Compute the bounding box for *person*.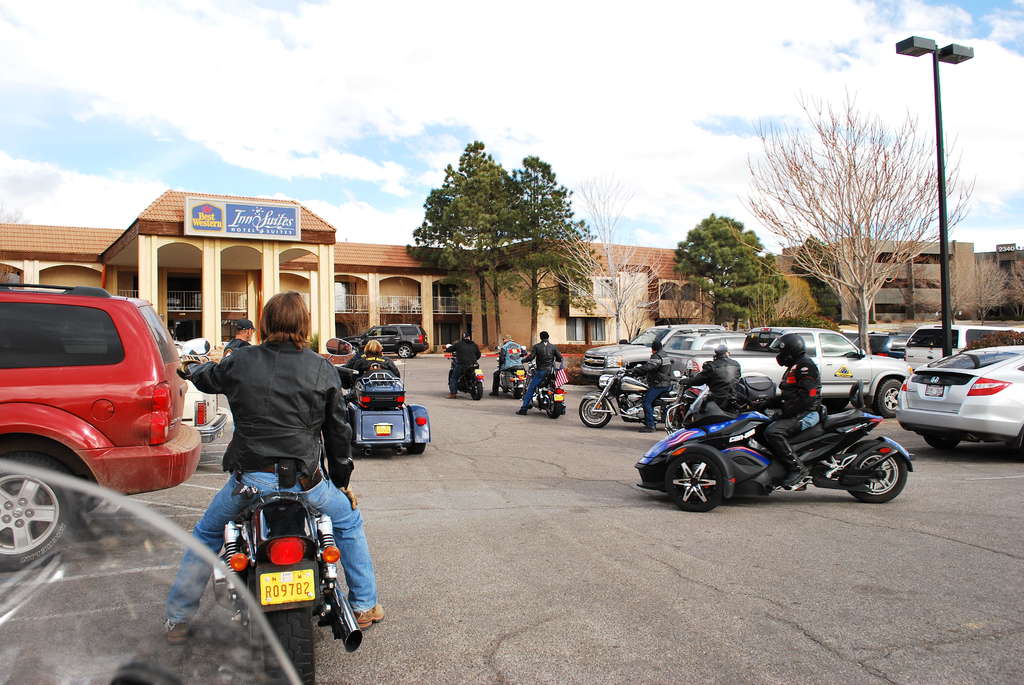
bbox=(218, 312, 253, 360).
